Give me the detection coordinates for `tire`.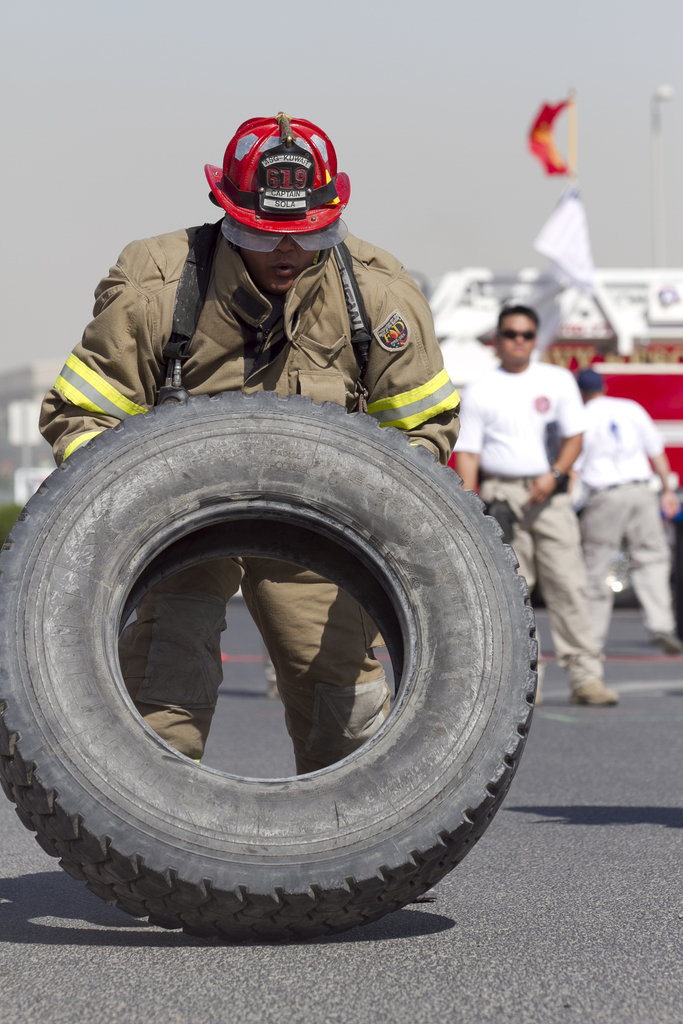
(x1=0, y1=374, x2=552, y2=939).
